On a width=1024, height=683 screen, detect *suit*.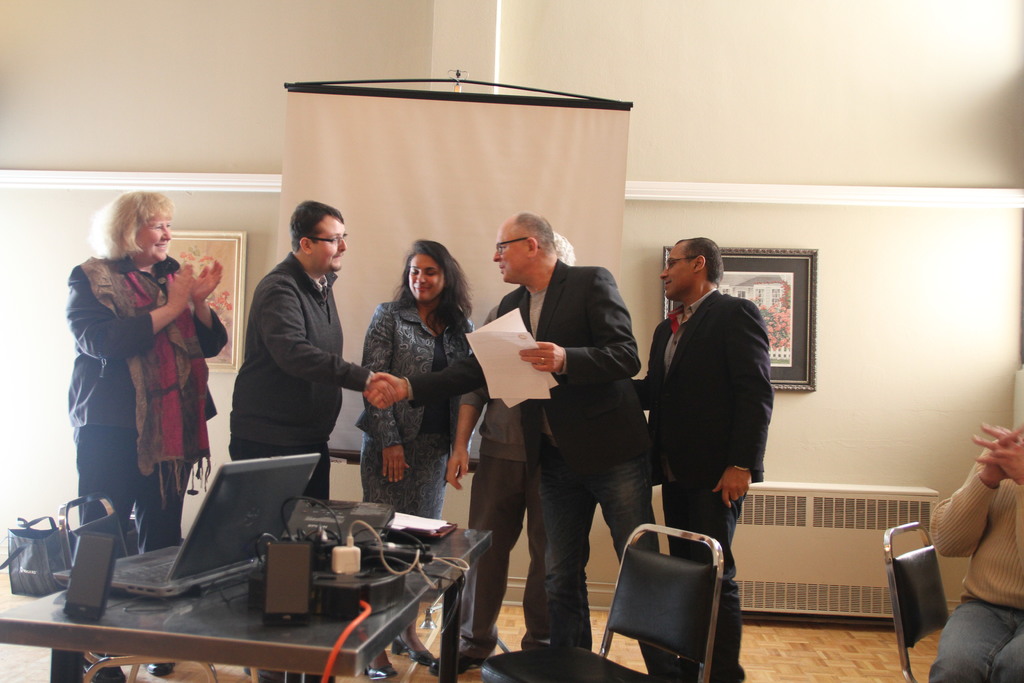
[557, 231, 748, 629].
